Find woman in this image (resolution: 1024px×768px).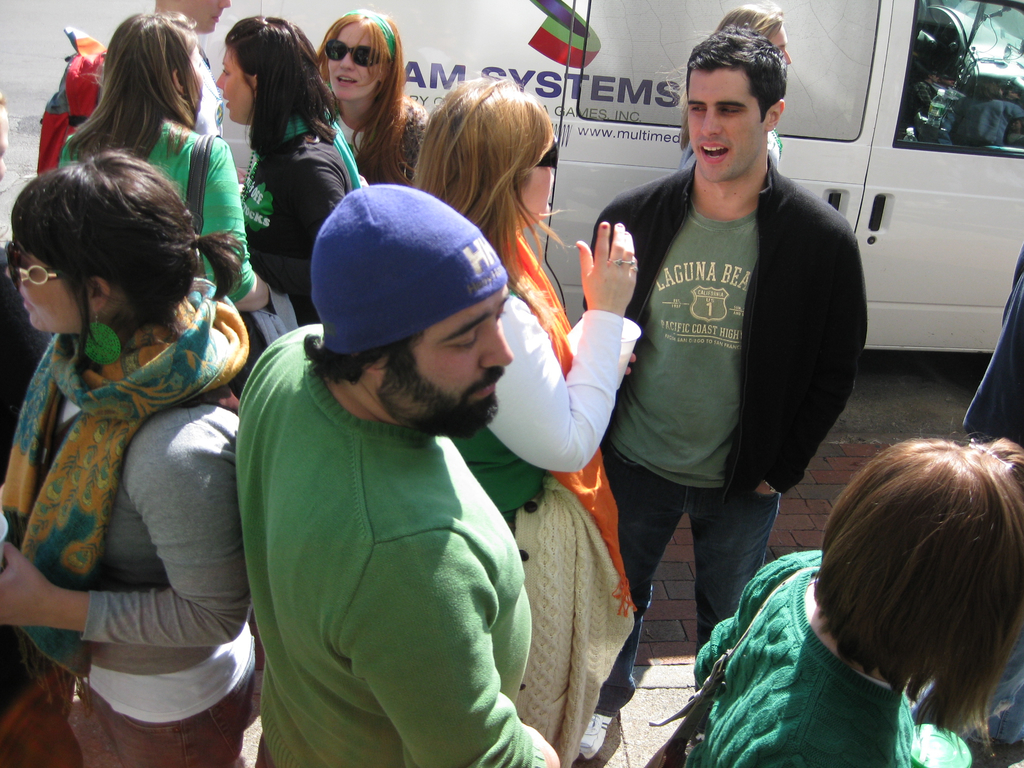
{"left": 692, "top": 436, "right": 1023, "bottom": 767}.
